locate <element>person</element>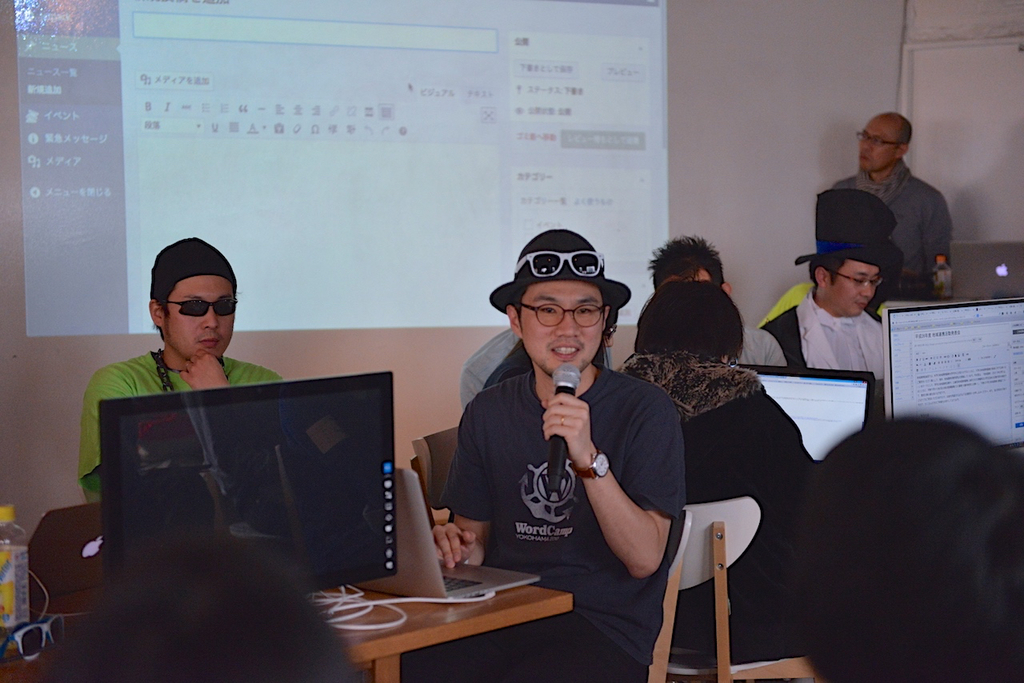
bbox(650, 231, 787, 365)
